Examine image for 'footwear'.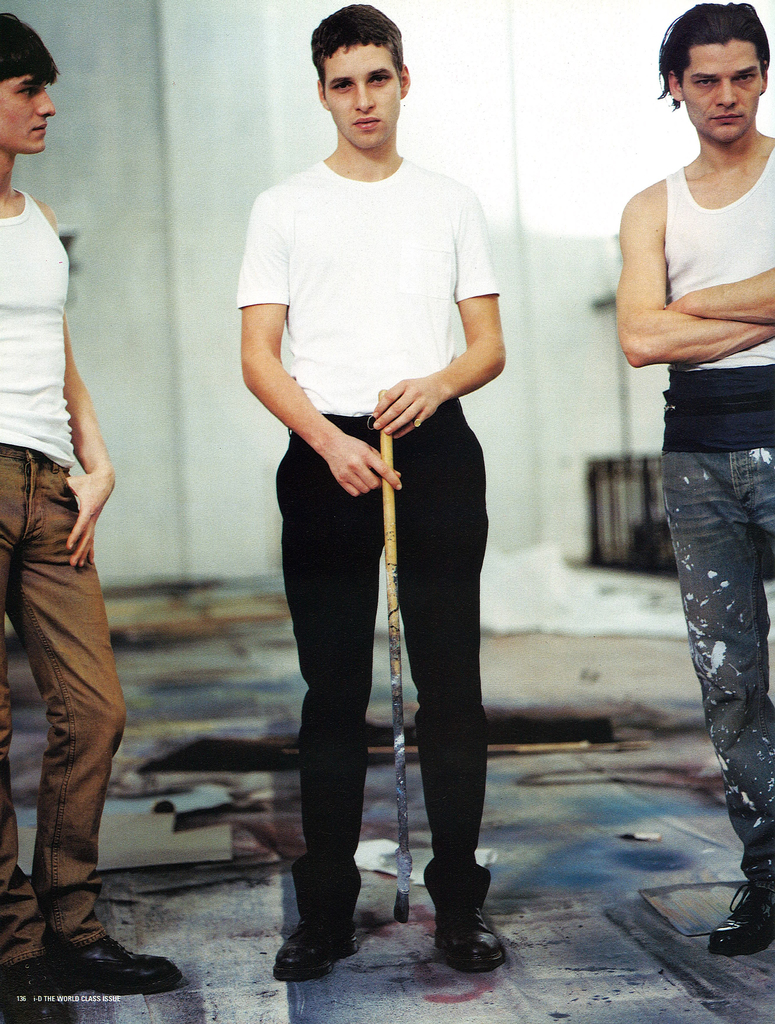
Examination result: left=273, top=910, right=351, bottom=995.
